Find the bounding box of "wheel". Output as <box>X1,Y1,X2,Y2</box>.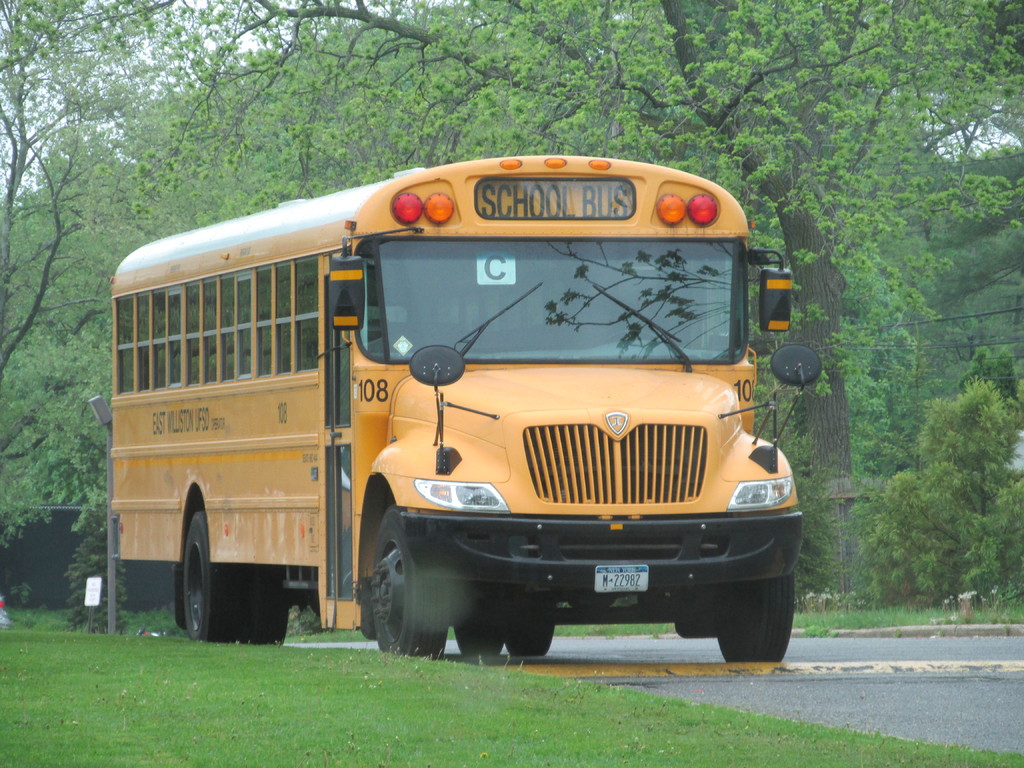
<box>510,595,554,657</box>.
